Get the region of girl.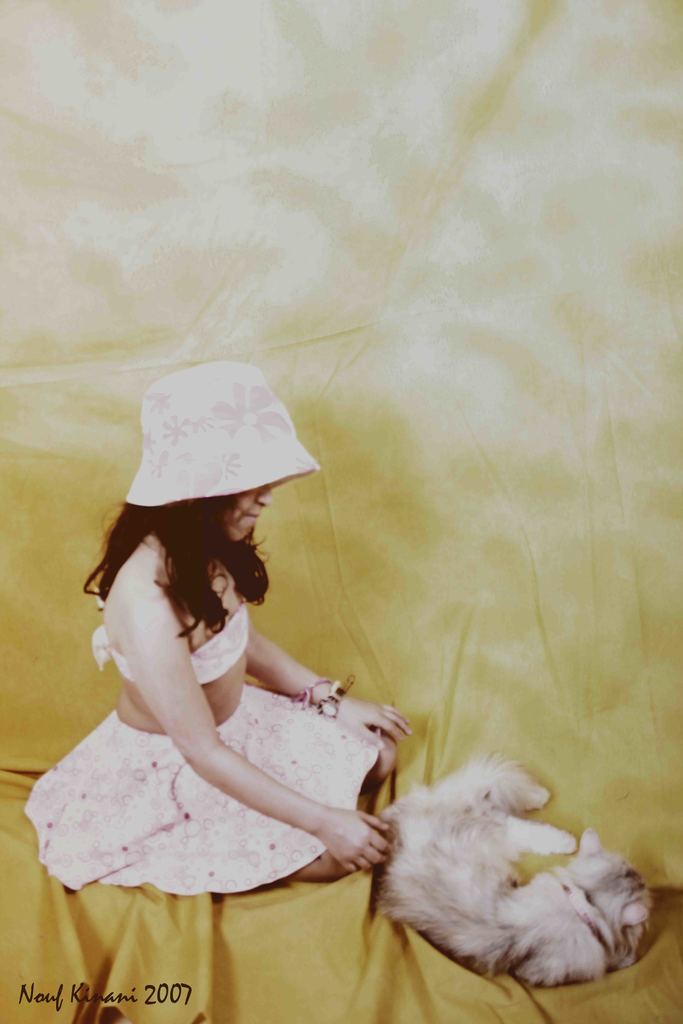
box=[24, 360, 418, 897].
